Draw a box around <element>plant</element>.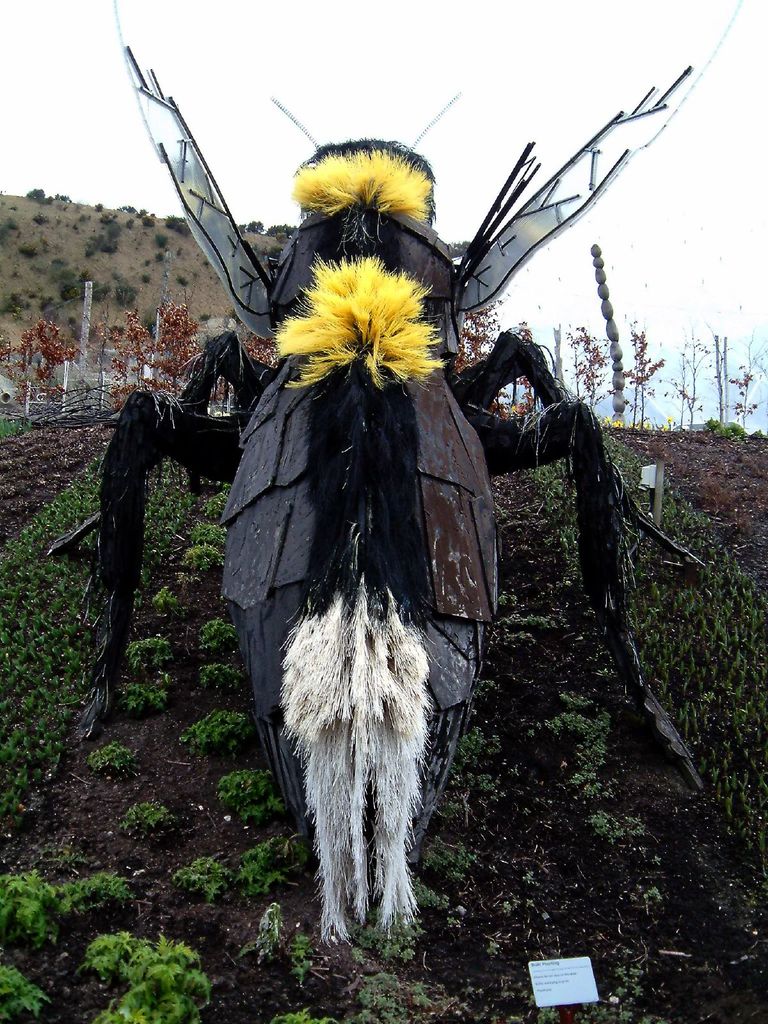
{"x1": 0, "y1": 200, "x2": 33, "y2": 247}.
